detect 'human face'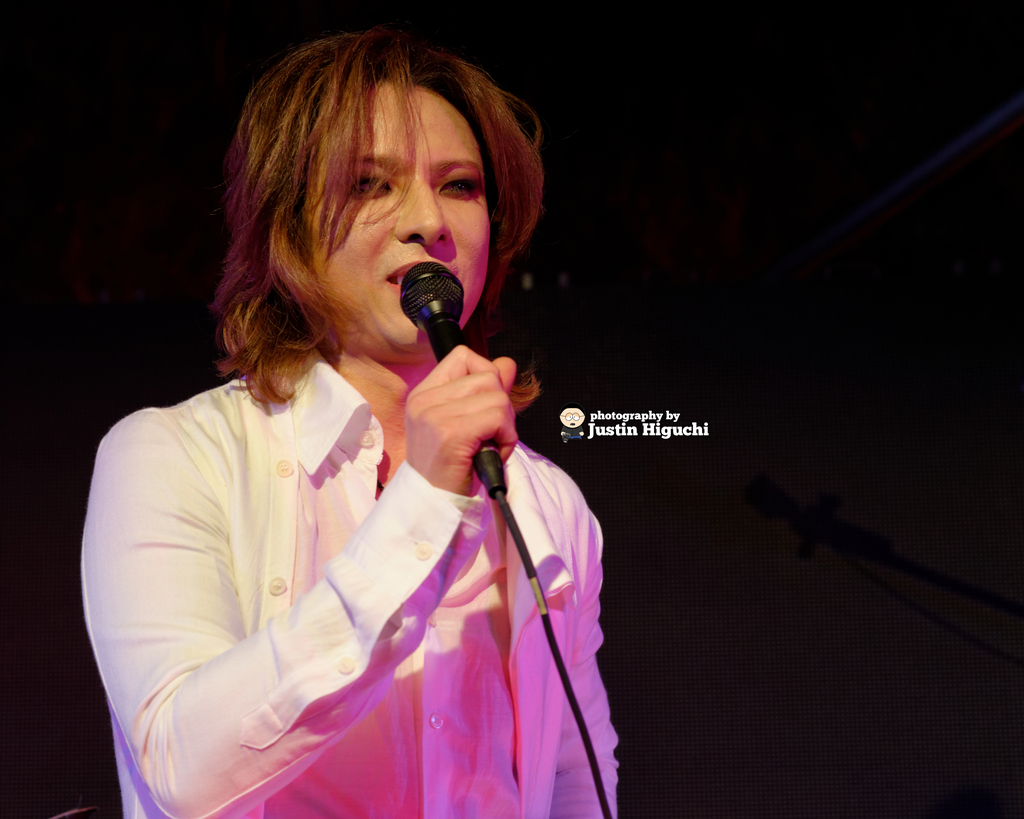
316, 79, 492, 353
